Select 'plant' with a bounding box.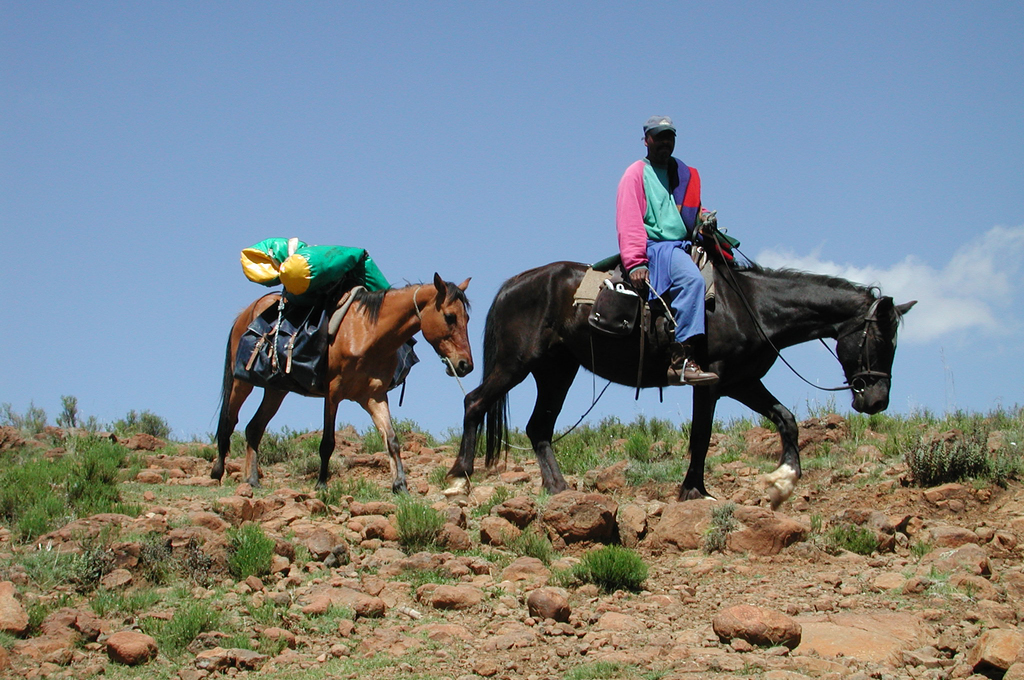
x1=223, y1=519, x2=281, y2=595.
